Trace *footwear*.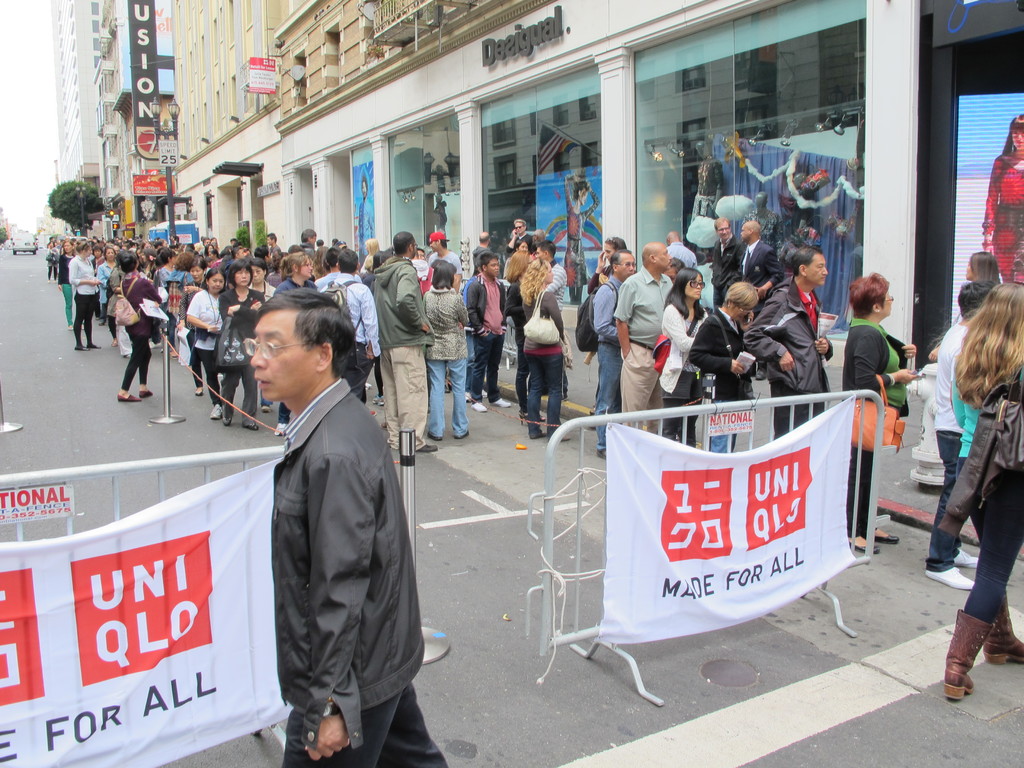
Traced to <box>872,529,900,547</box>.
